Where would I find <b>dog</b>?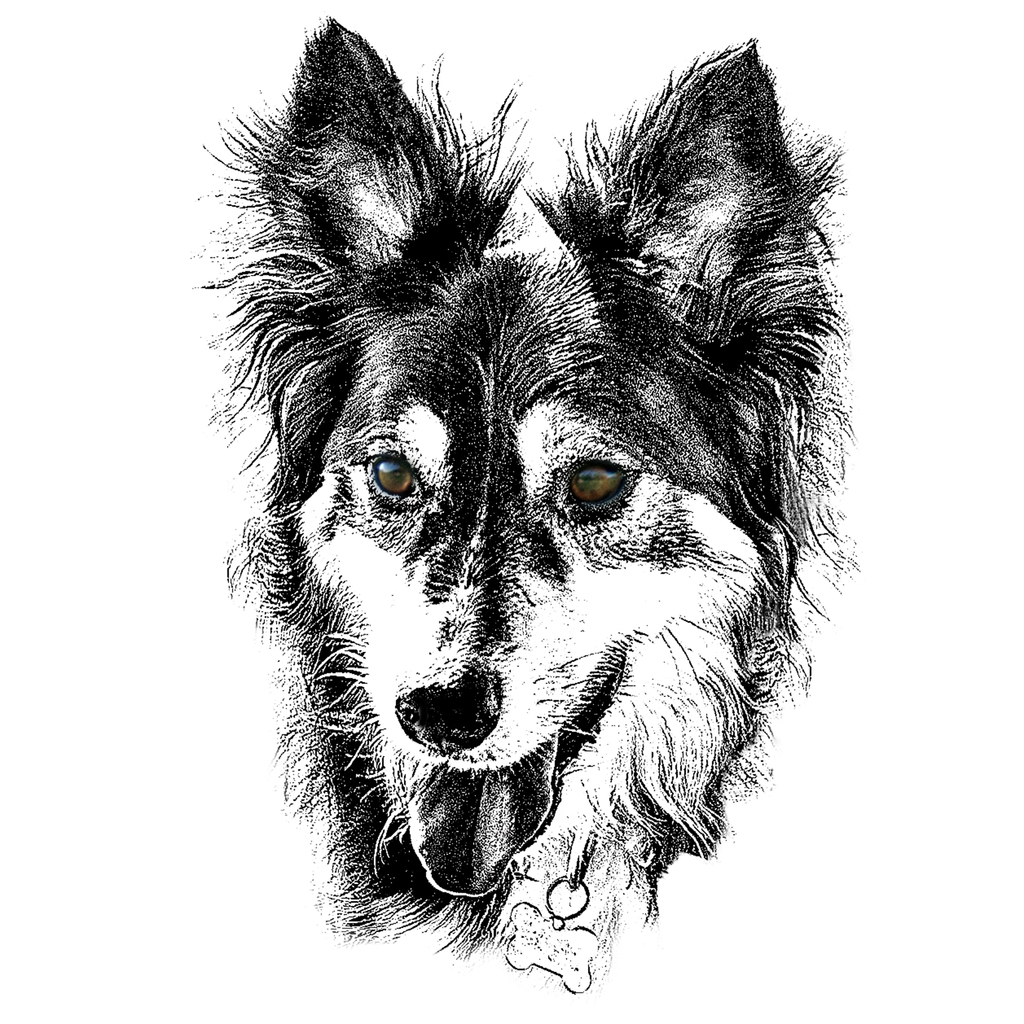
At region(184, 12, 853, 998).
